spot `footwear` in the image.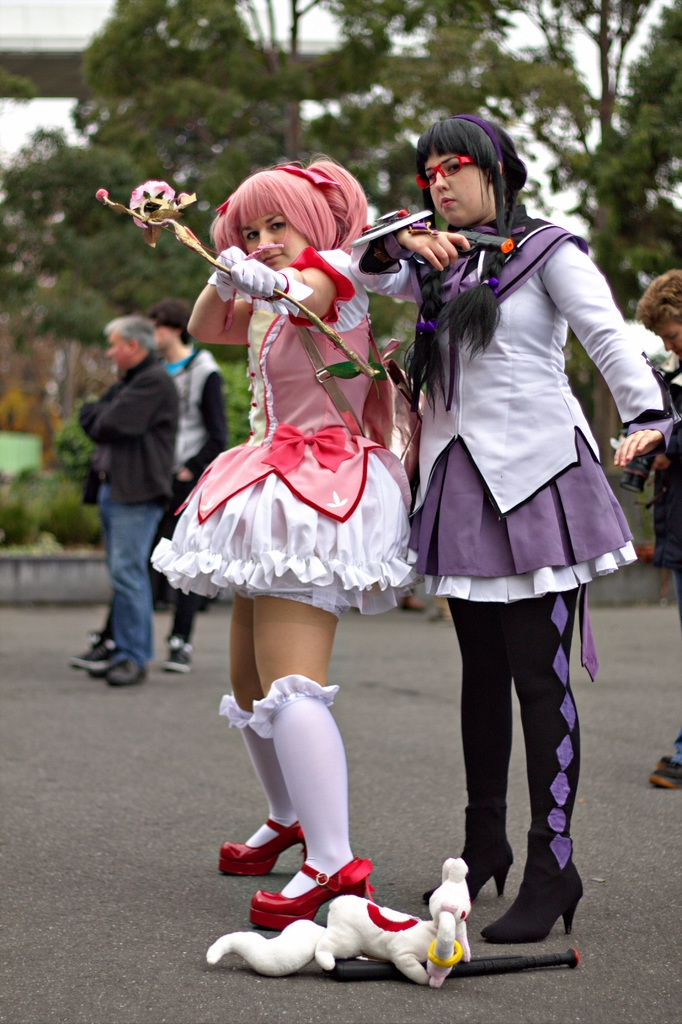
`footwear` found at Rect(485, 865, 587, 940).
